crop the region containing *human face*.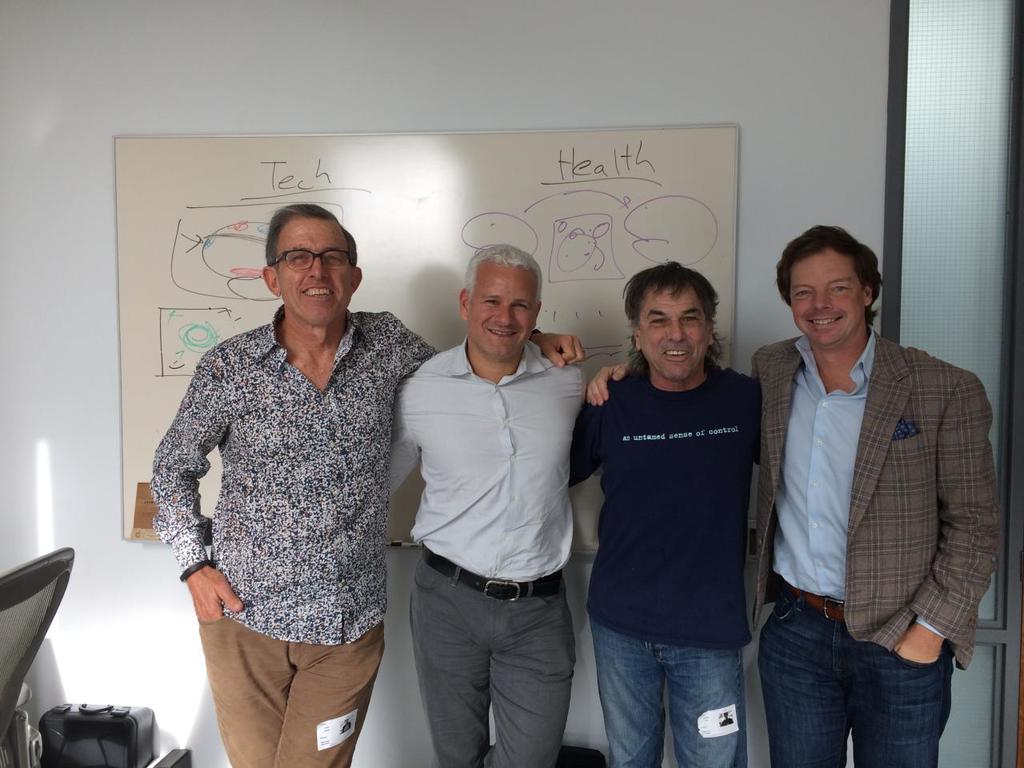
Crop region: Rect(274, 217, 350, 330).
